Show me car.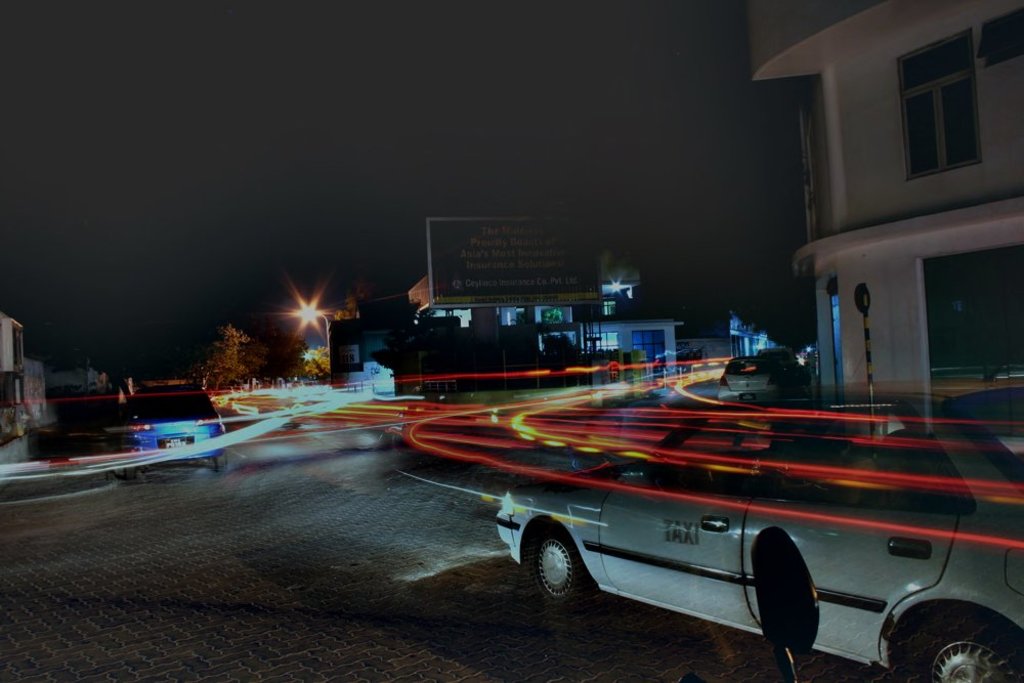
car is here: 152, 380, 168, 385.
